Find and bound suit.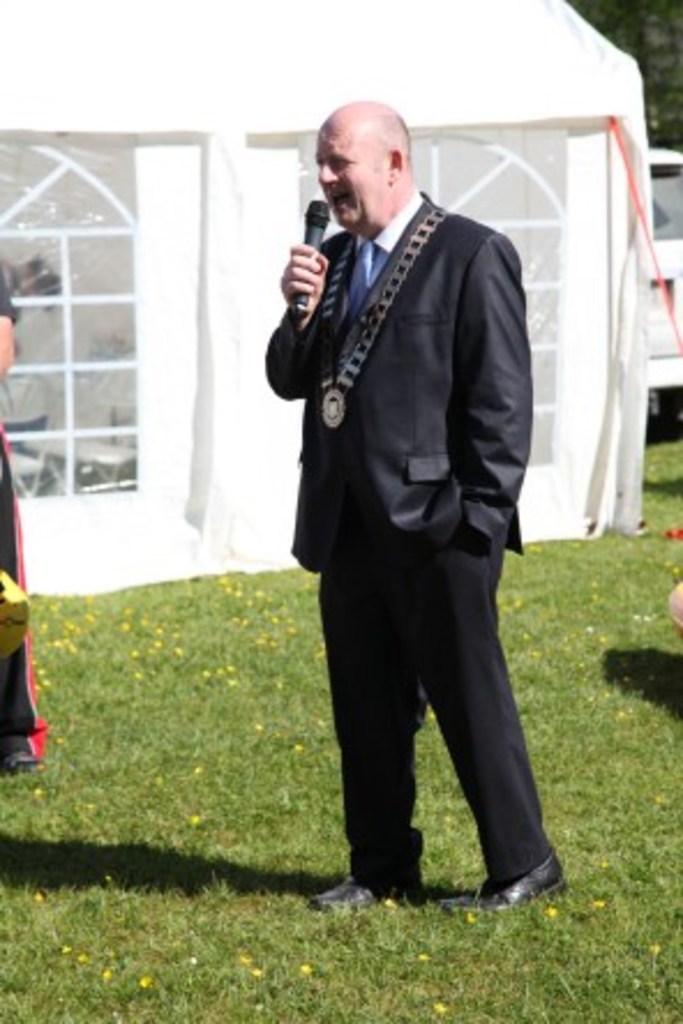
Bound: (277,95,561,925).
